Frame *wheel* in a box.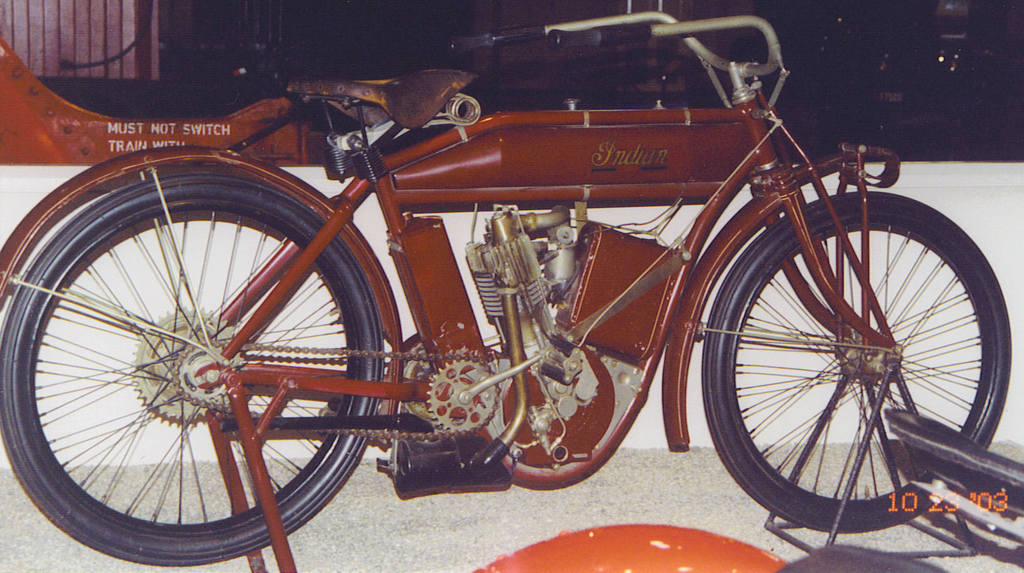
[724, 174, 1003, 539].
